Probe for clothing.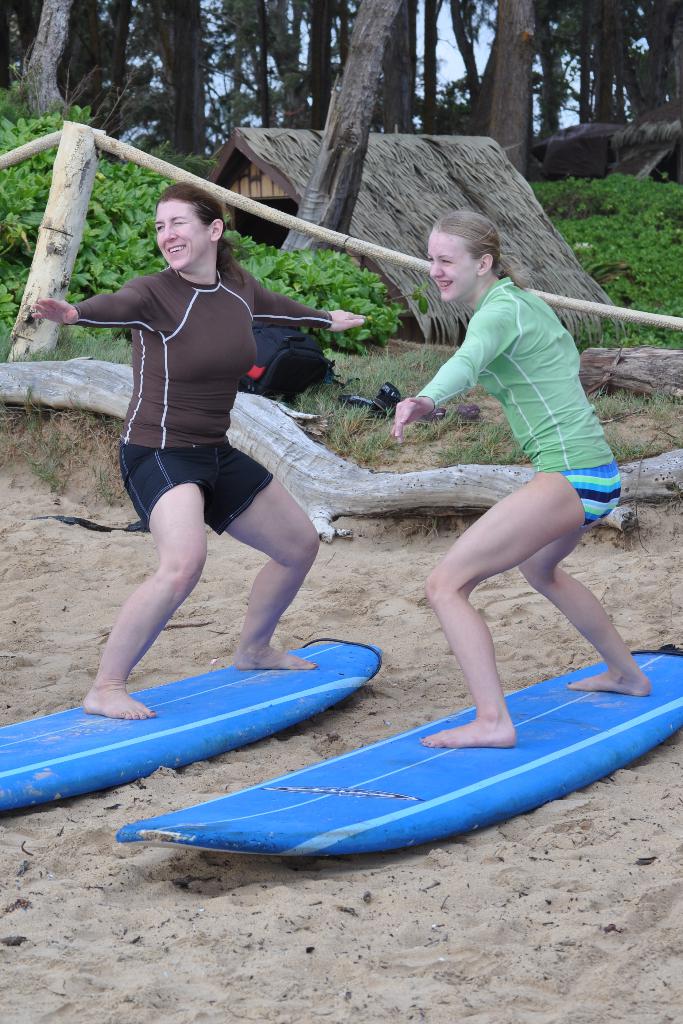
Probe result: crop(426, 273, 598, 540).
